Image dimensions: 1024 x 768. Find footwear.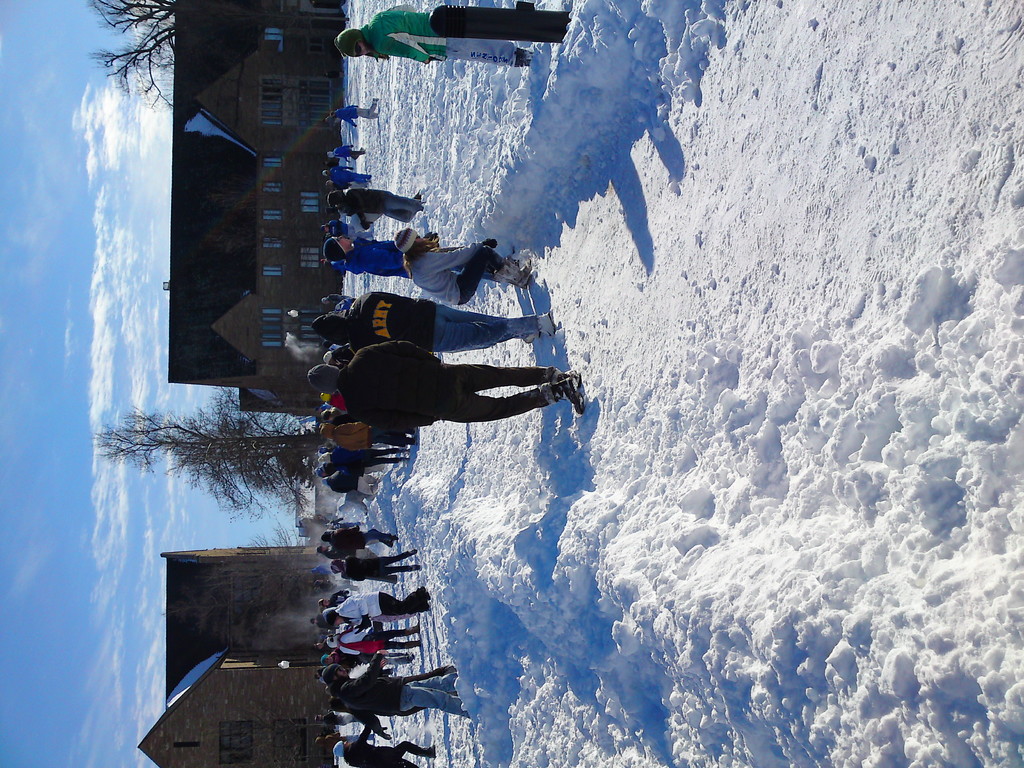
x1=390, y1=534, x2=399, y2=541.
